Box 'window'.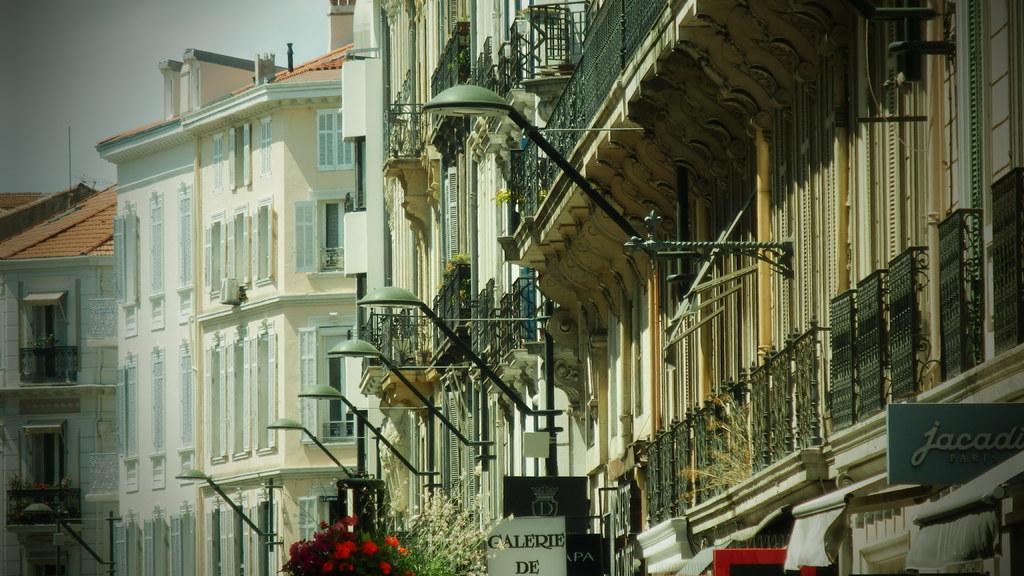
[257, 323, 278, 459].
